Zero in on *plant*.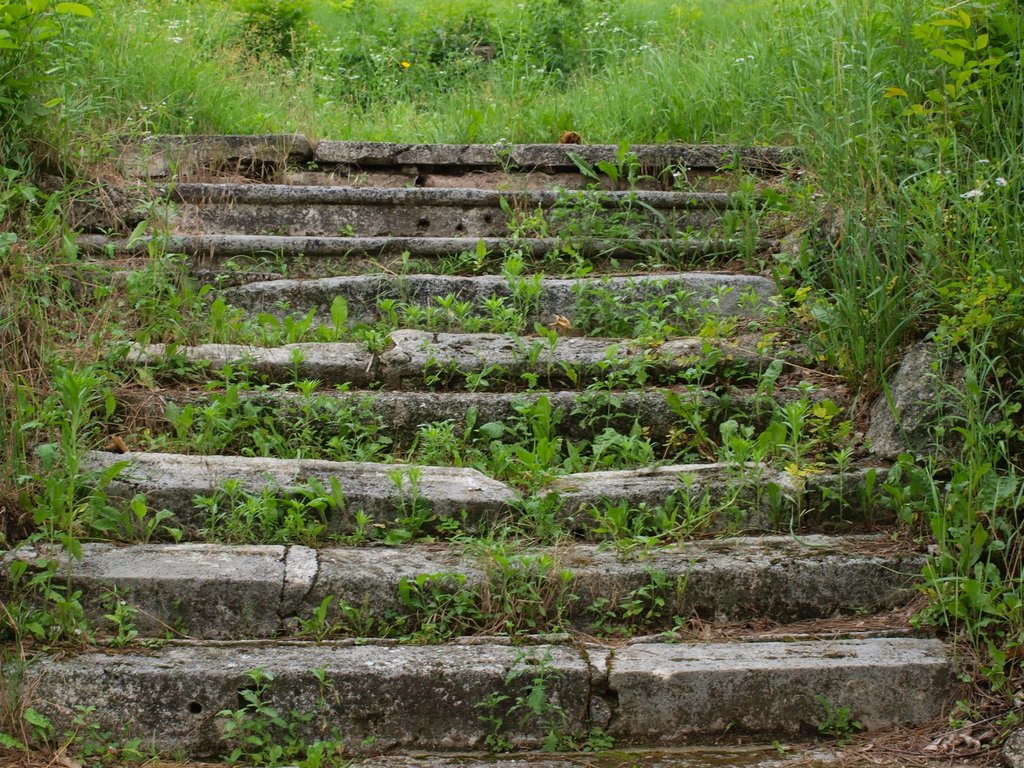
Zeroed in: select_region(904, 333, 1023, 711).
